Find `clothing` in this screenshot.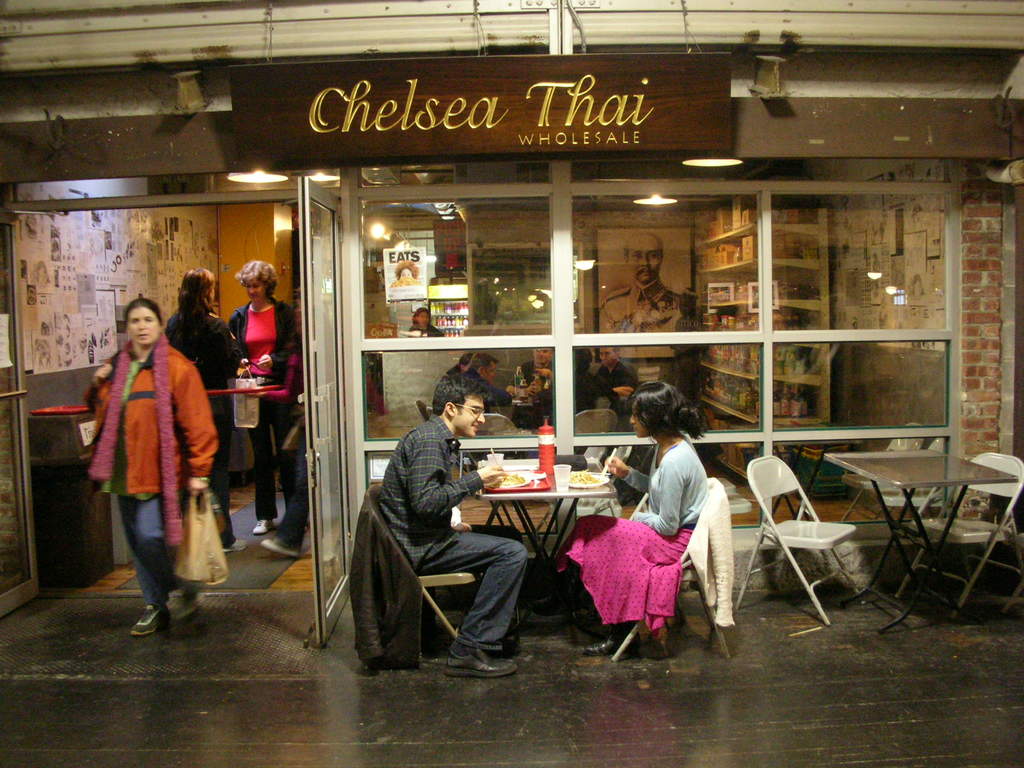
The bounding box for `clothing` is 599/275/684/356.
